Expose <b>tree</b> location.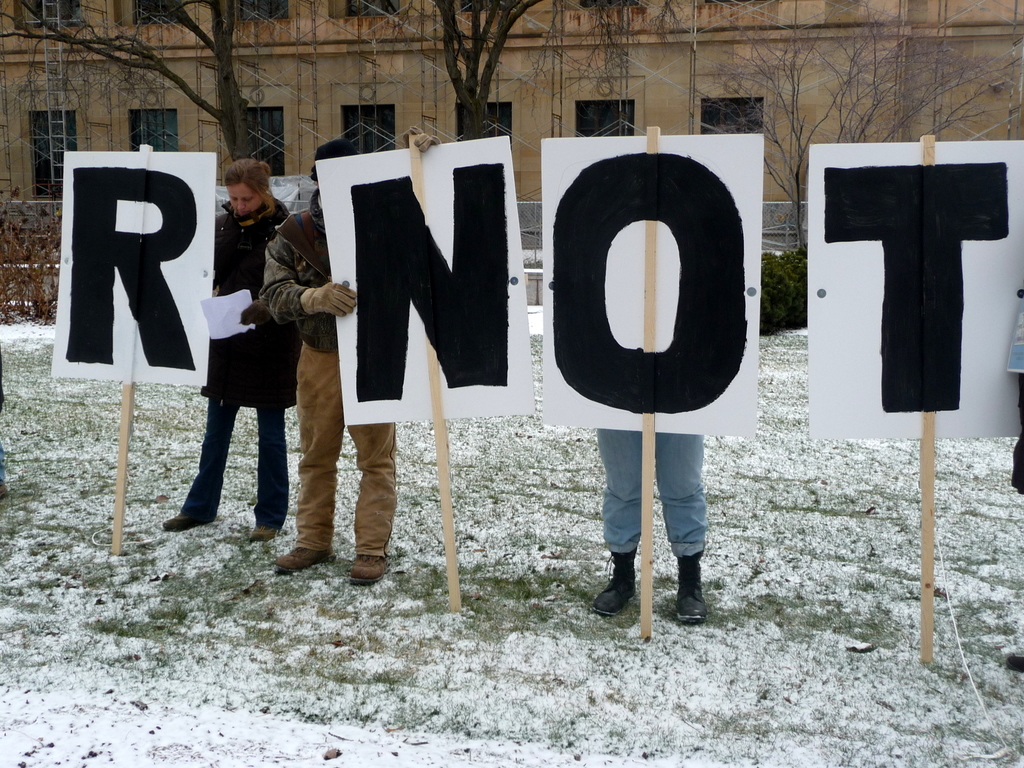
Exposed at left=415, top=0, right=556, bottom=148.
